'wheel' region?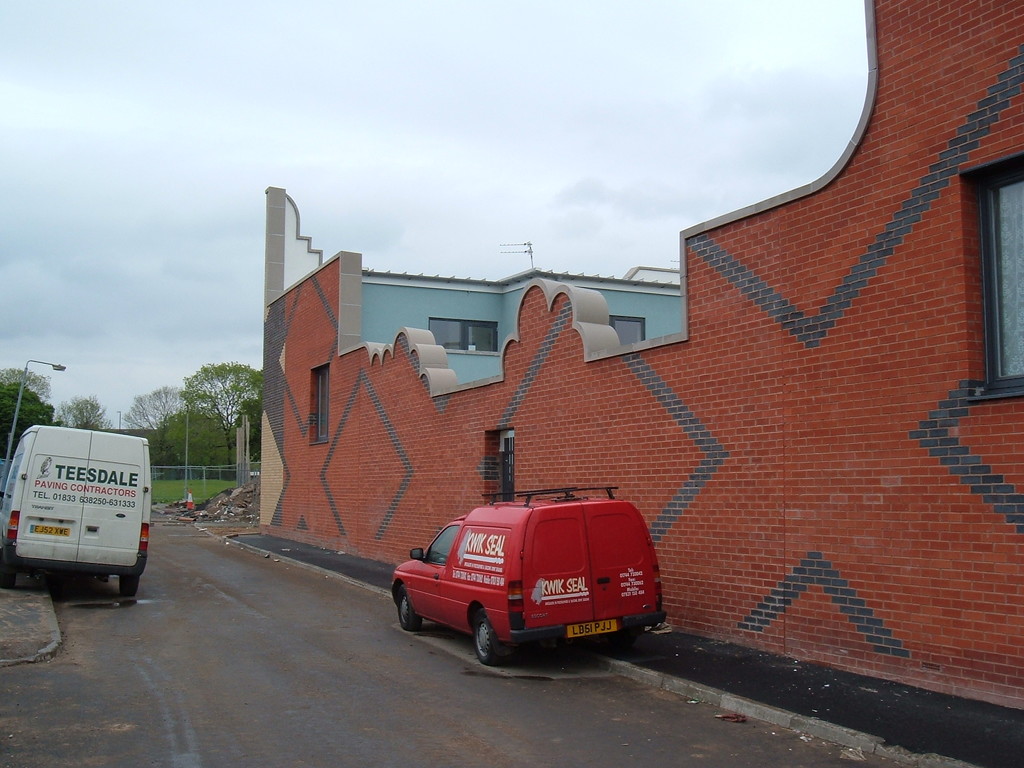
x1=398 y1=589 x2=431 y2=630
